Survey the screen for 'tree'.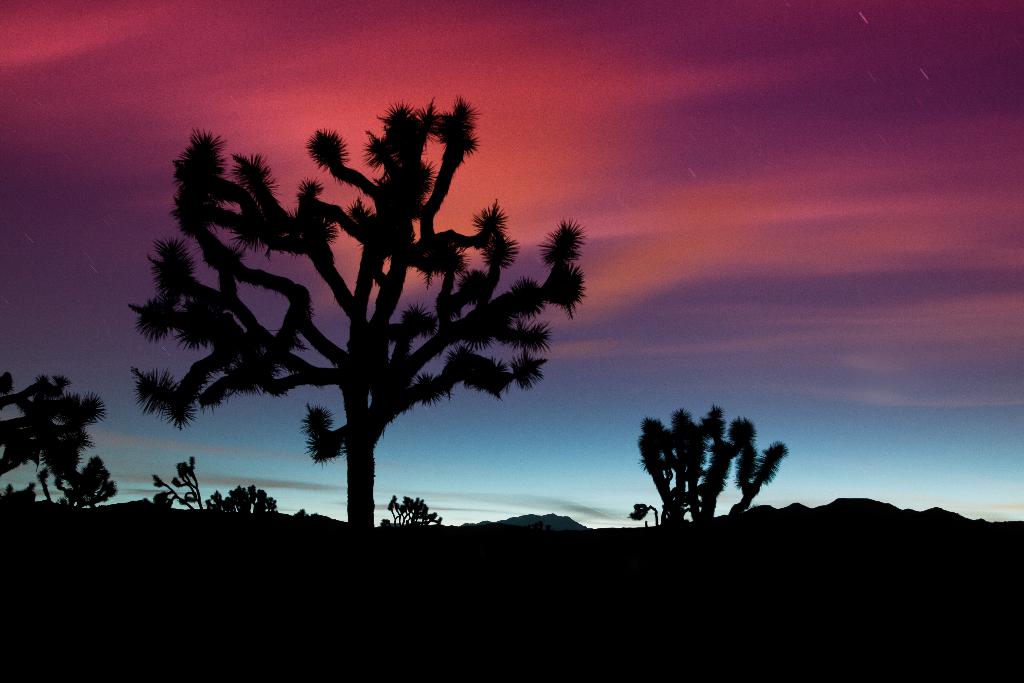
Survey found: [625, 393, 781, 528].
